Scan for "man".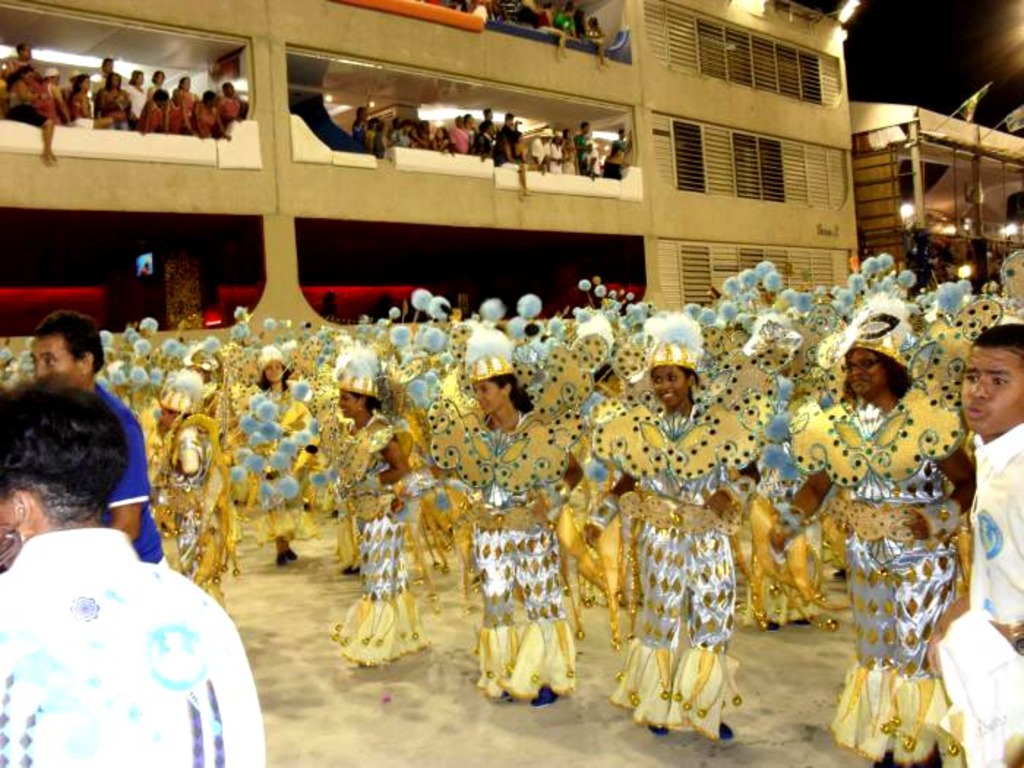
Scan result: bbox=[601, 126, 633, 181].
